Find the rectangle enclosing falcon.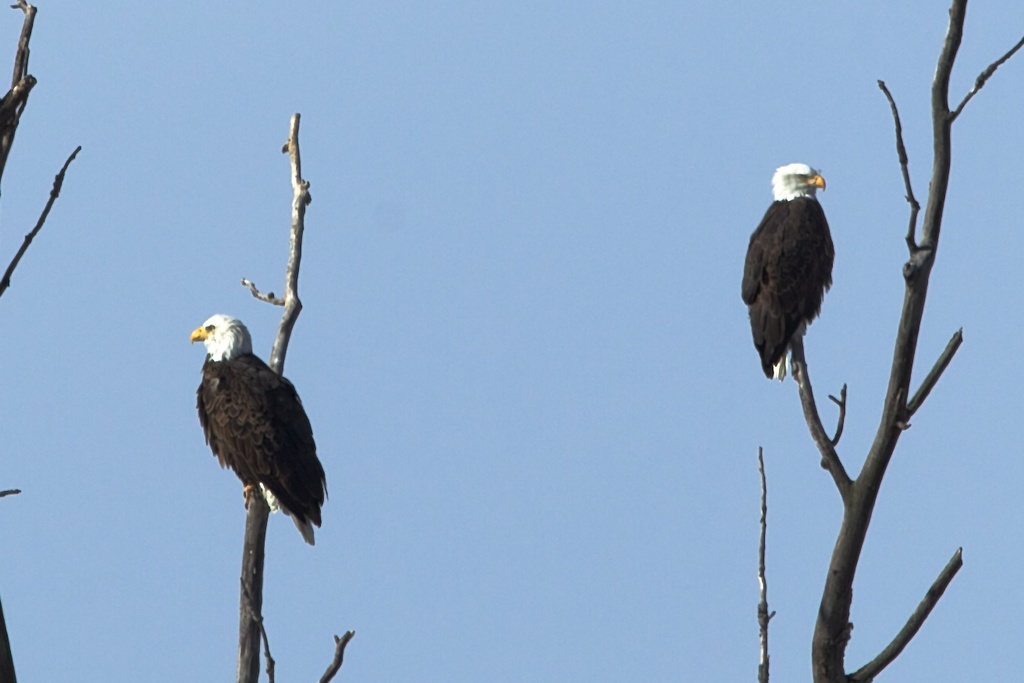
bbox=(190, 312, 330, 546).
